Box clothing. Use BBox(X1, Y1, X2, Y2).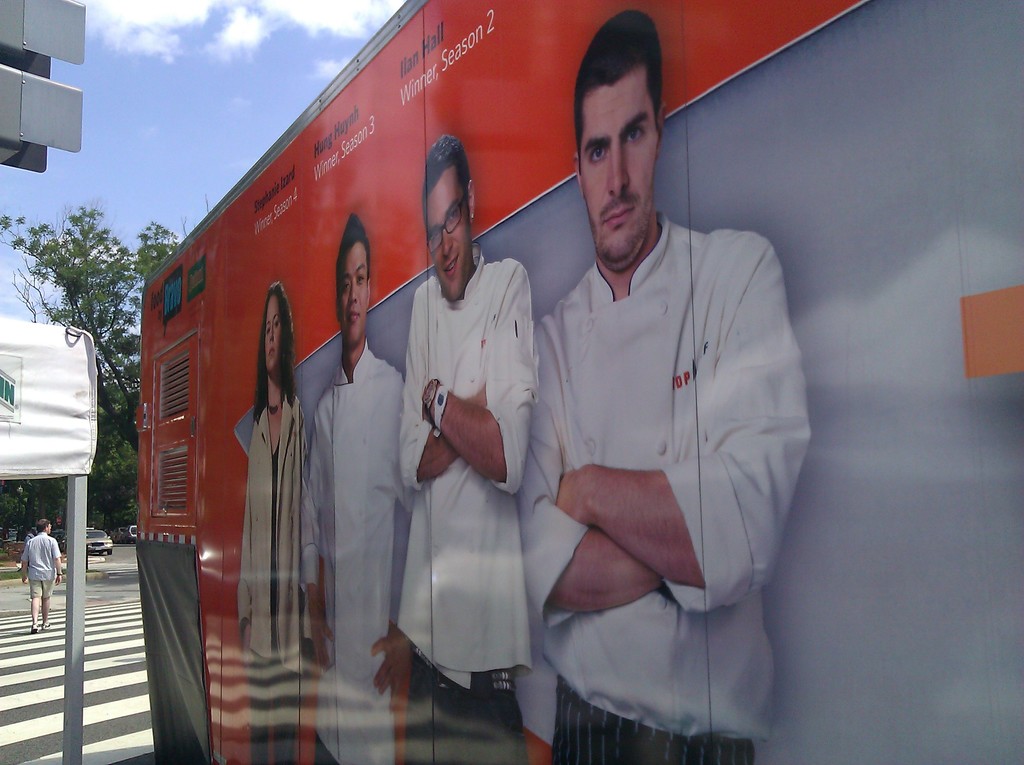
BBox(300, 339, 414, 764).
